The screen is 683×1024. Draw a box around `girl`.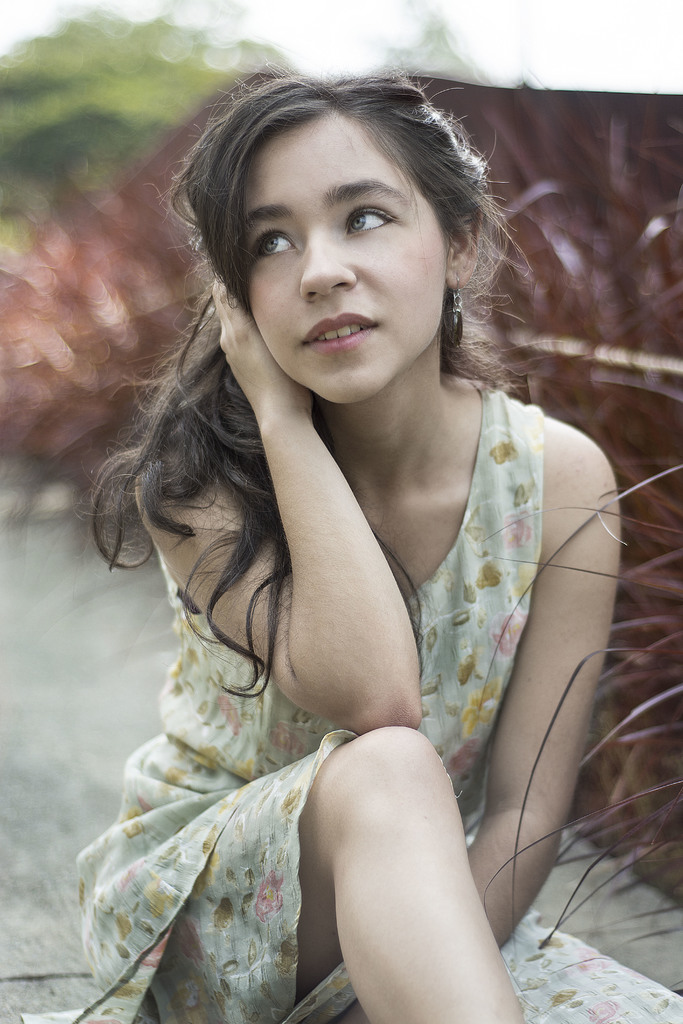
x1=19, y1=61, x2=619, y2=1023.
